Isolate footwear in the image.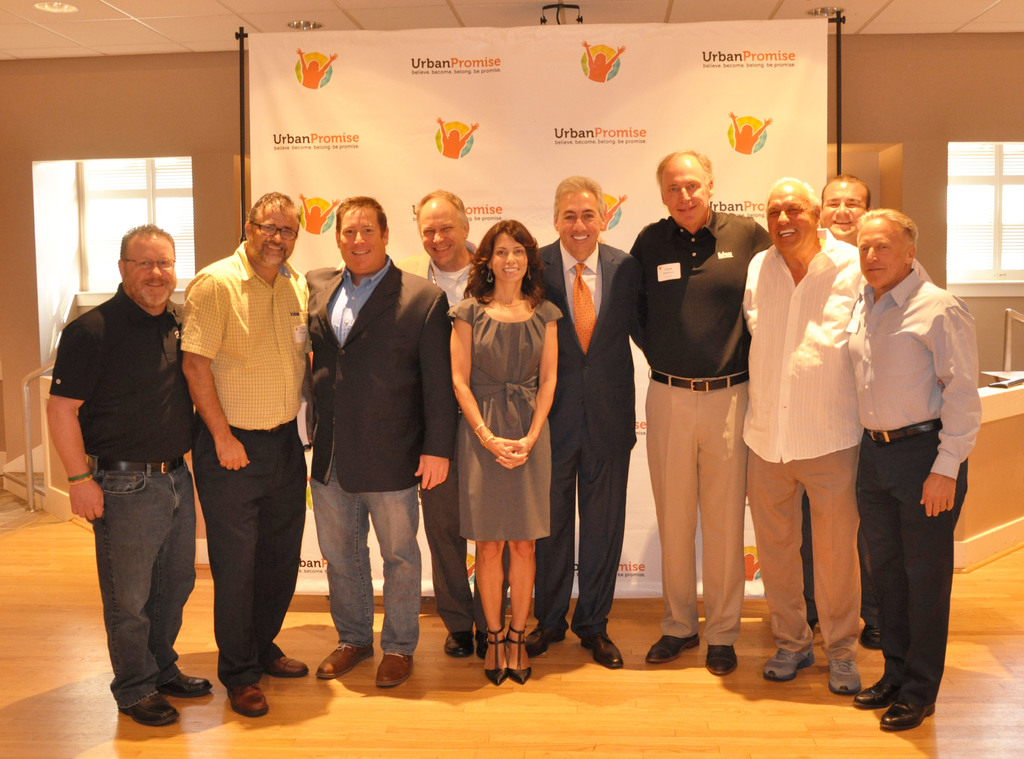
Isolated region: x1=230, y1=685, x2=275, y2=718.
